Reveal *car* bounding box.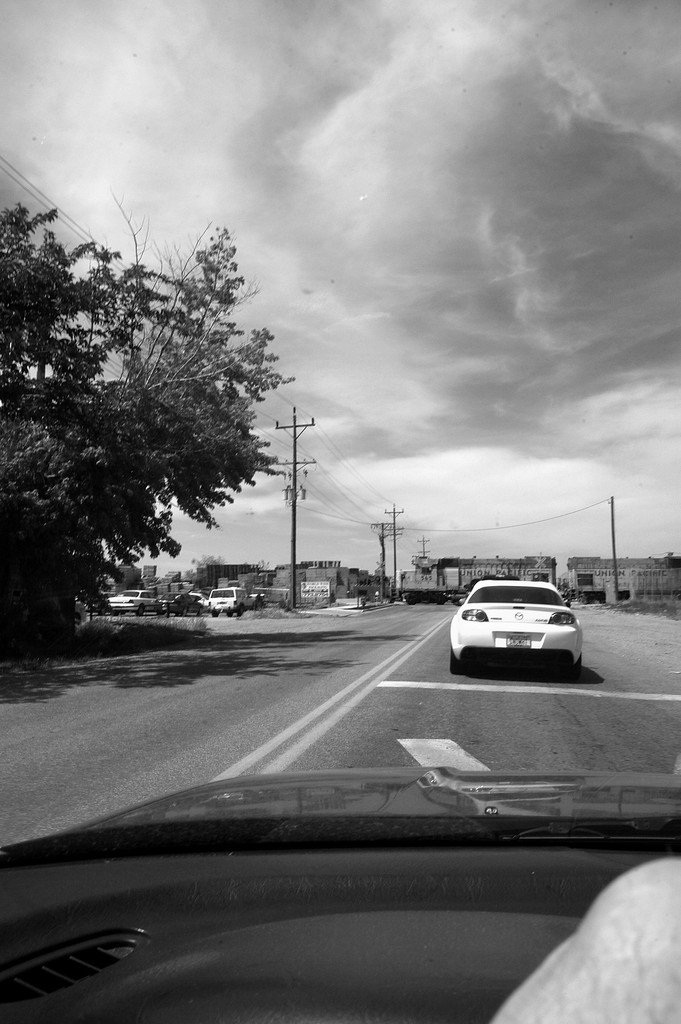
Revealed: 203:586:249:616.
